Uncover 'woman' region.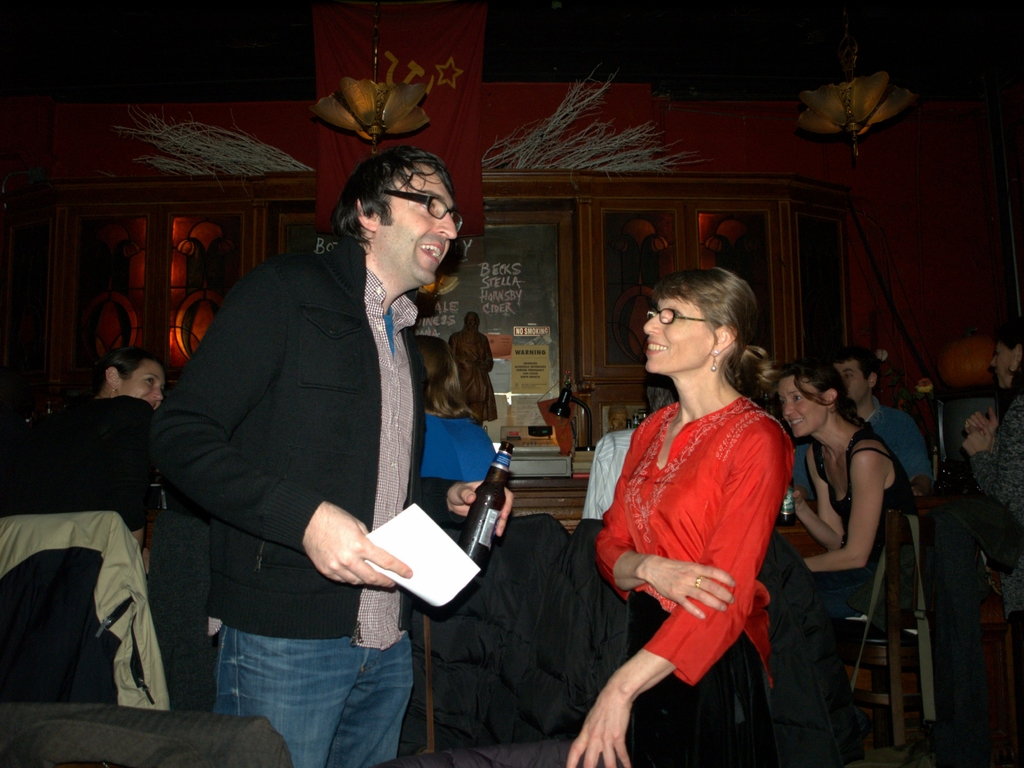
Uncovered: box(765, 364, 918, 767).
